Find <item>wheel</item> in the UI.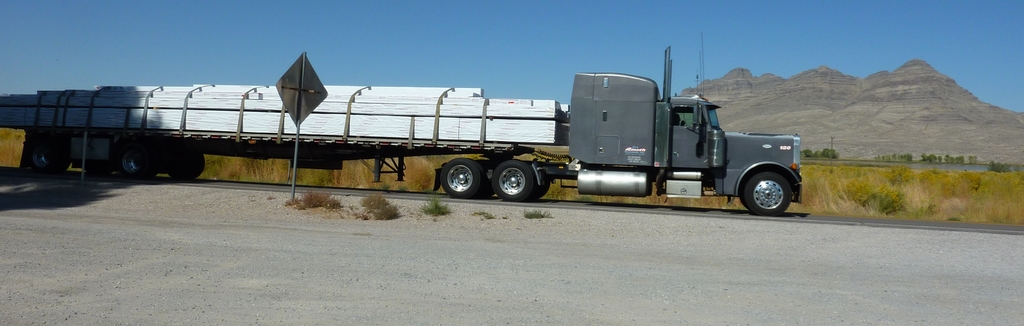
UI element at select_region(732, 148, 798, 211).
